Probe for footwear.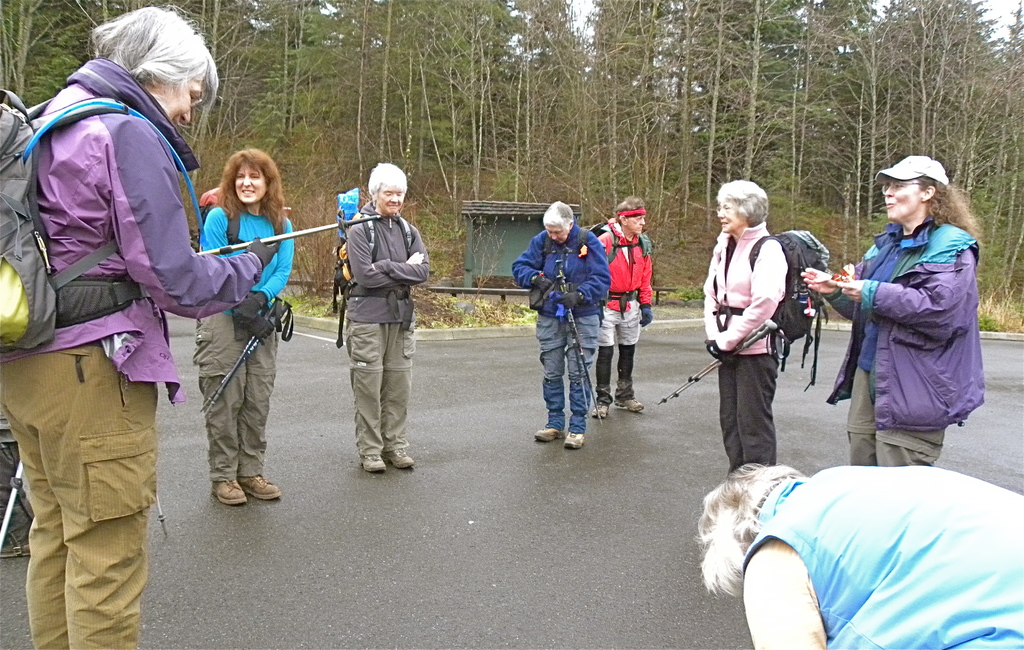
Probe result: (591,404,611,414).
